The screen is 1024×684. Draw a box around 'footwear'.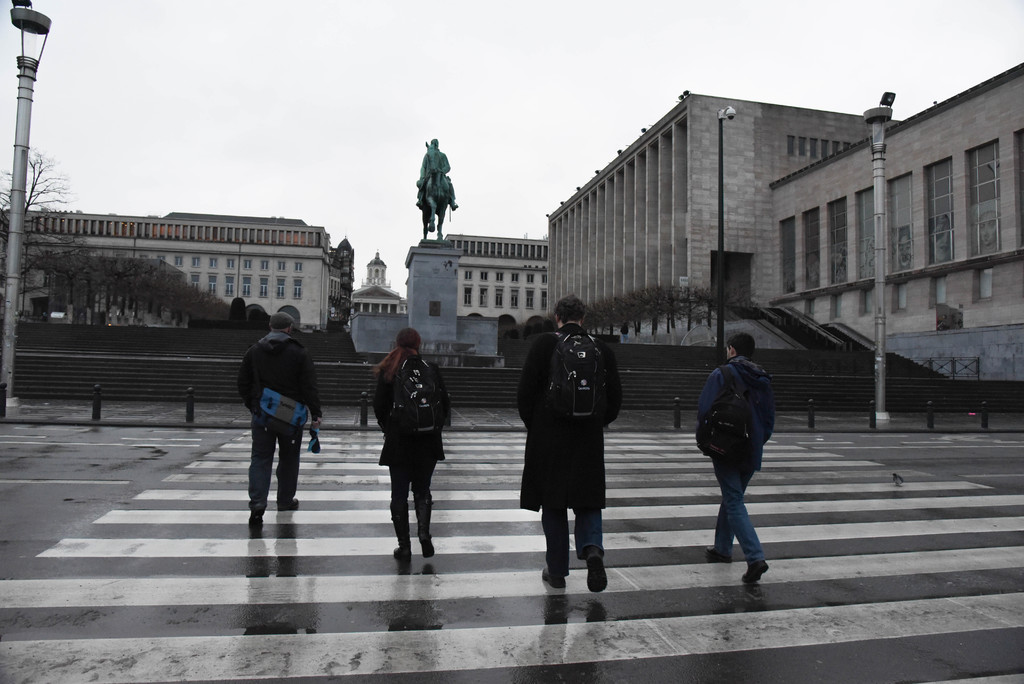
[708, 545, 739, 562].
